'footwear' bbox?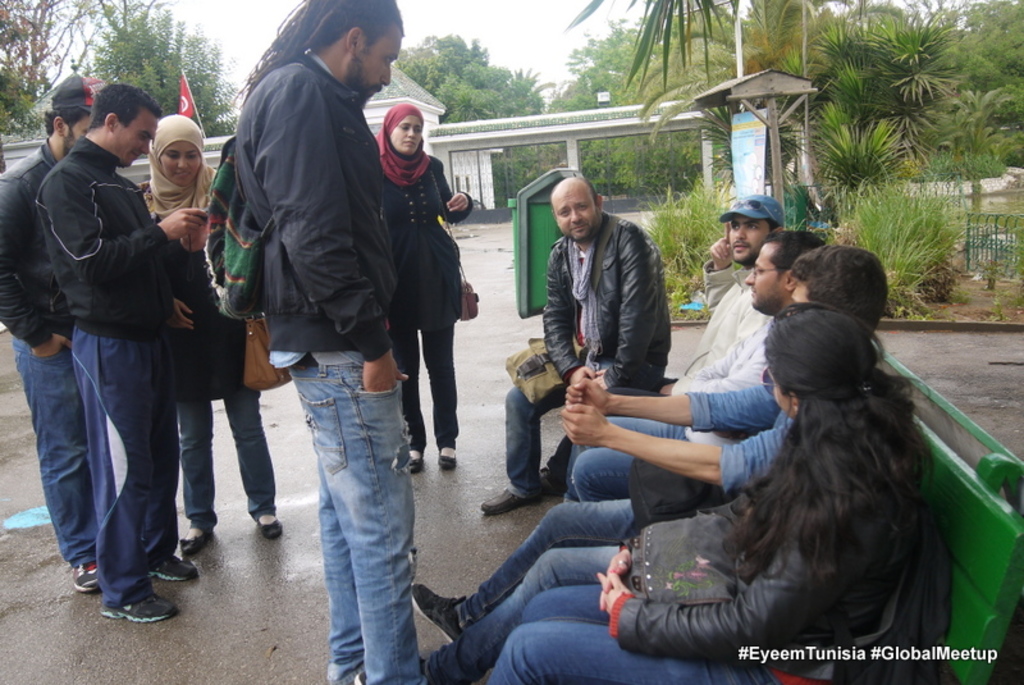
540,469,567,497
